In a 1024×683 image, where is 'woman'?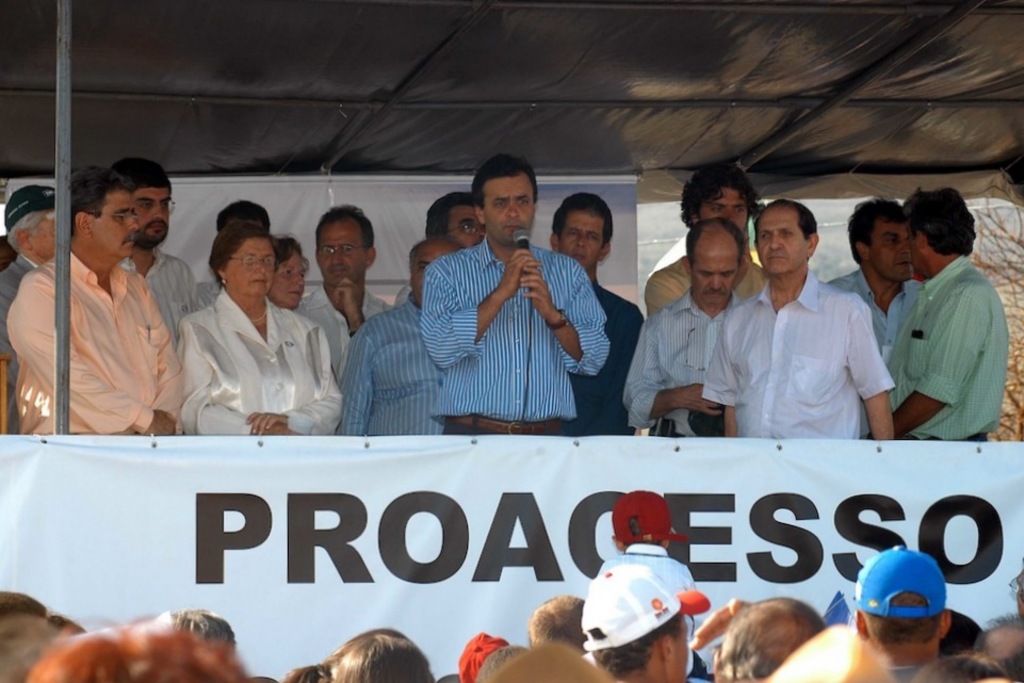
box=[25, 604, 264, 682].
